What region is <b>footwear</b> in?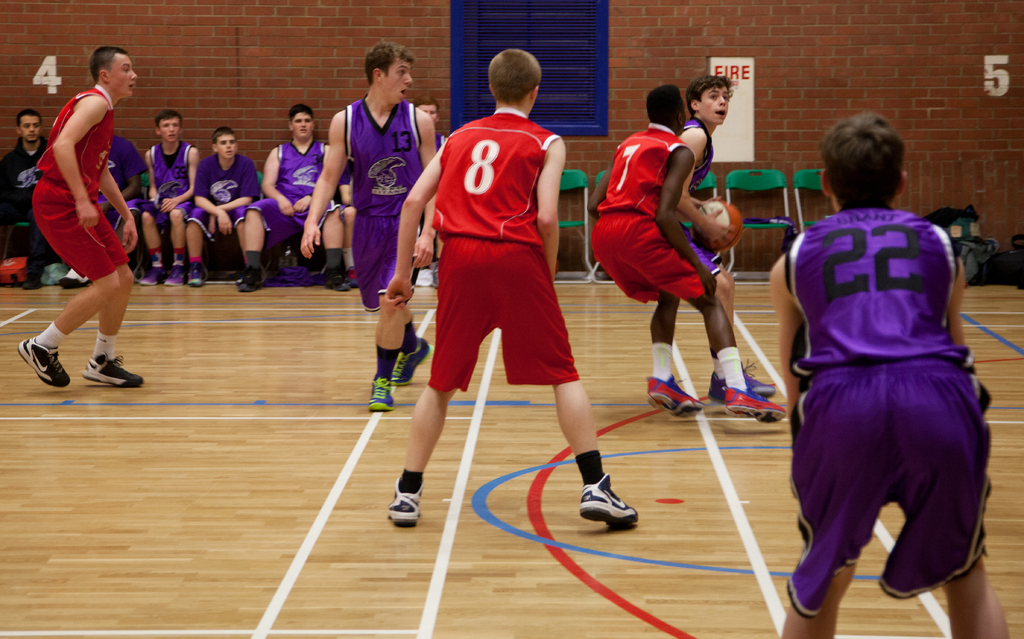
(168,261,188,288).
